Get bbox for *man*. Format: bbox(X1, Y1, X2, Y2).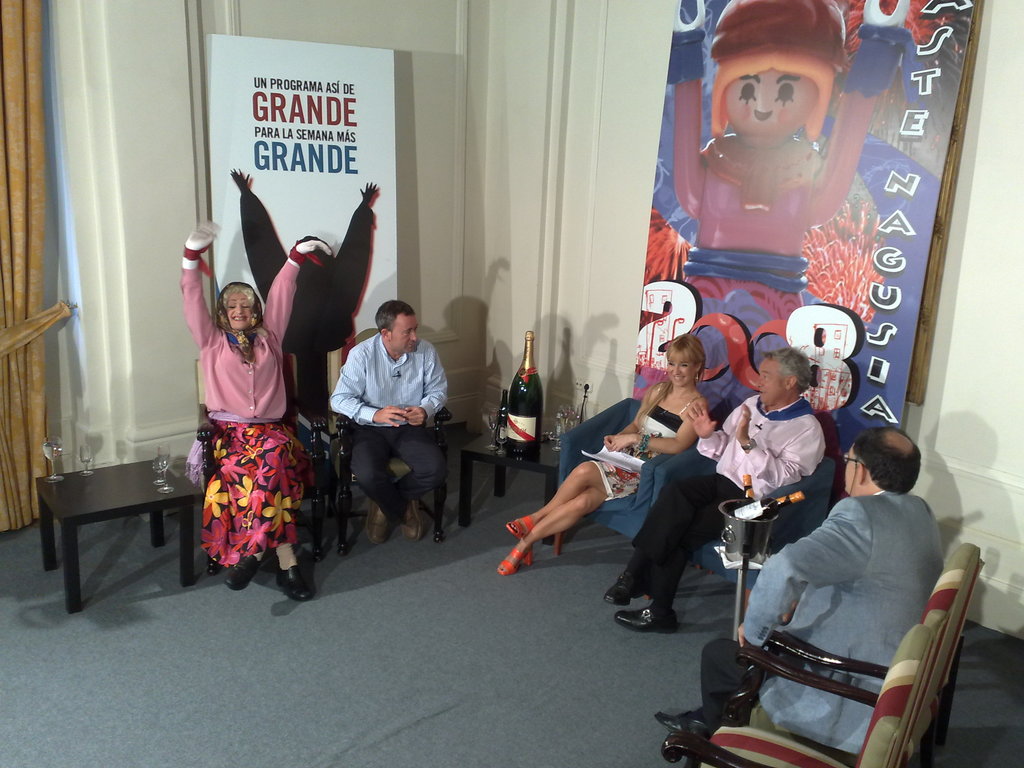
bbox(605, 342, 837, 632).
